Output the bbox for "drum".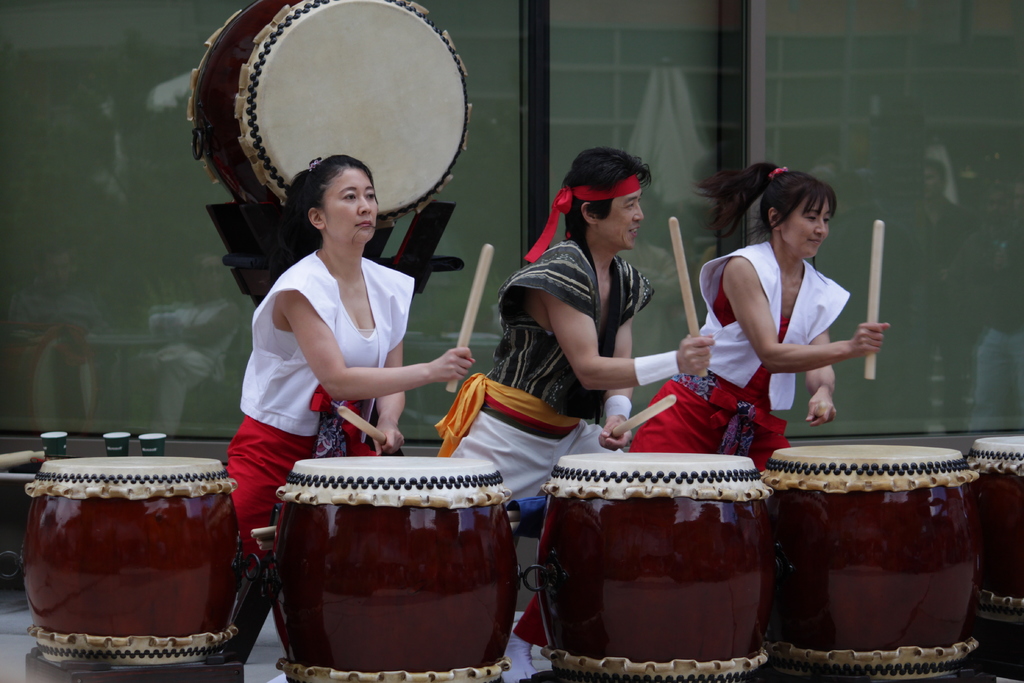
[x1=979, y1=423, x2=1023, y2=630].
